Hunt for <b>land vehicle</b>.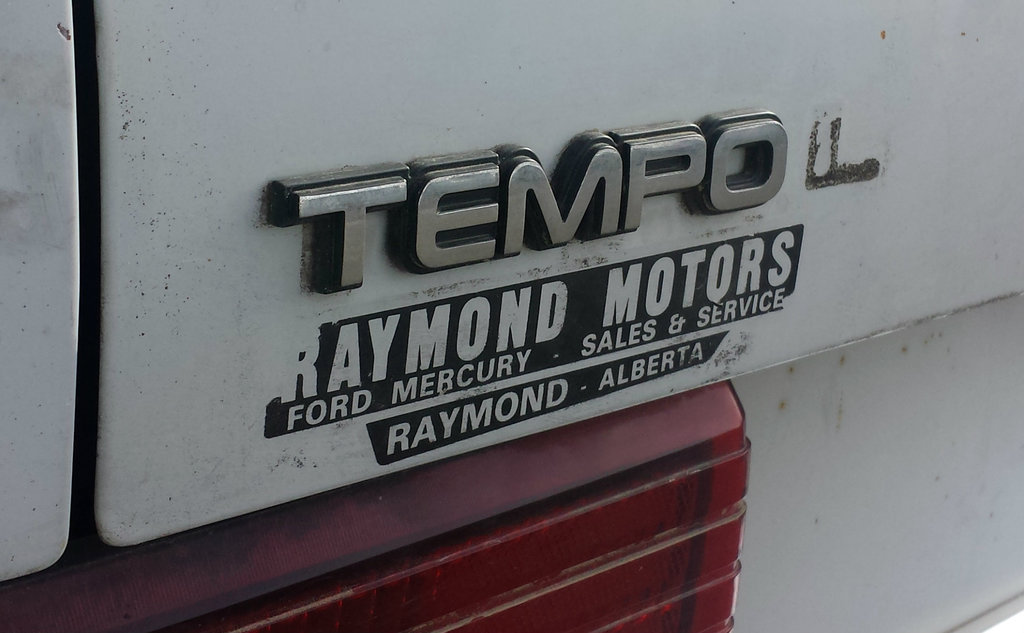
Hunted down at detection(50, 35, 948, 611).
